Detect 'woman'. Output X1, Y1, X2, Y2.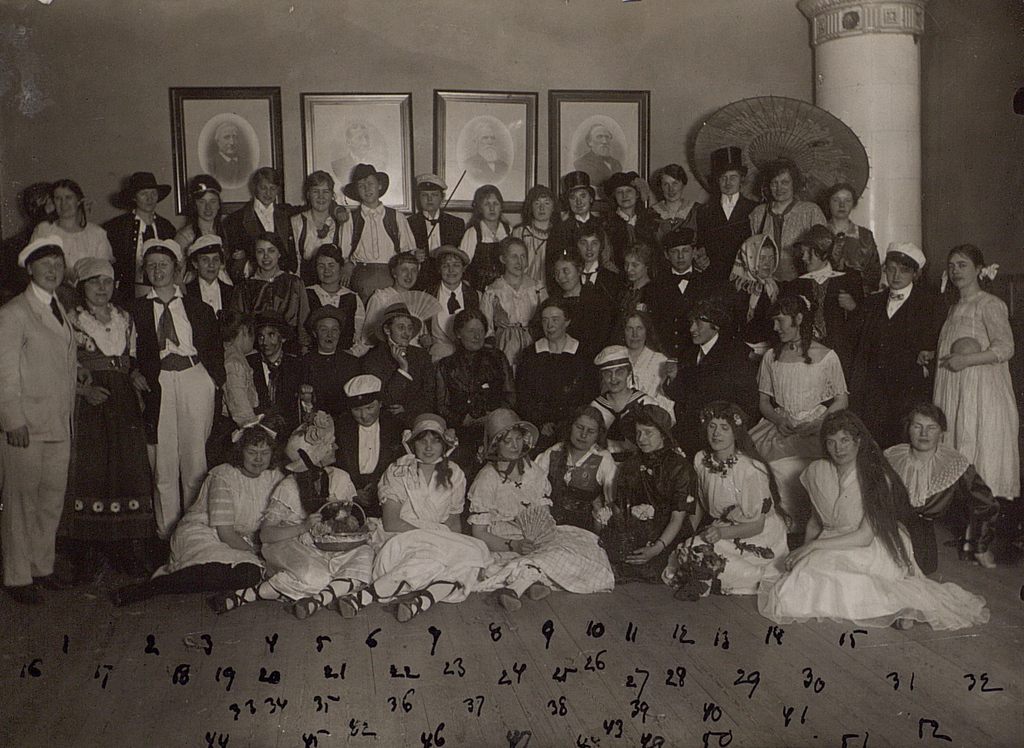
431, 309, 512, 471.
